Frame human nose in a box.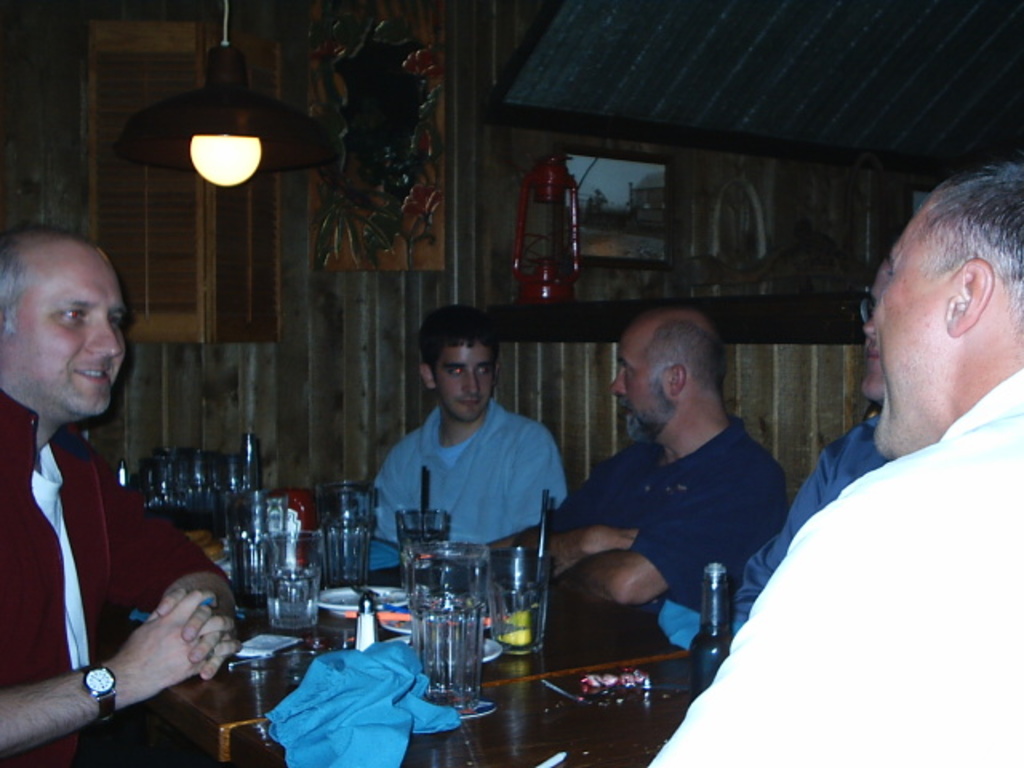
(x1=610, y1=376, x2=626, y2=394).
